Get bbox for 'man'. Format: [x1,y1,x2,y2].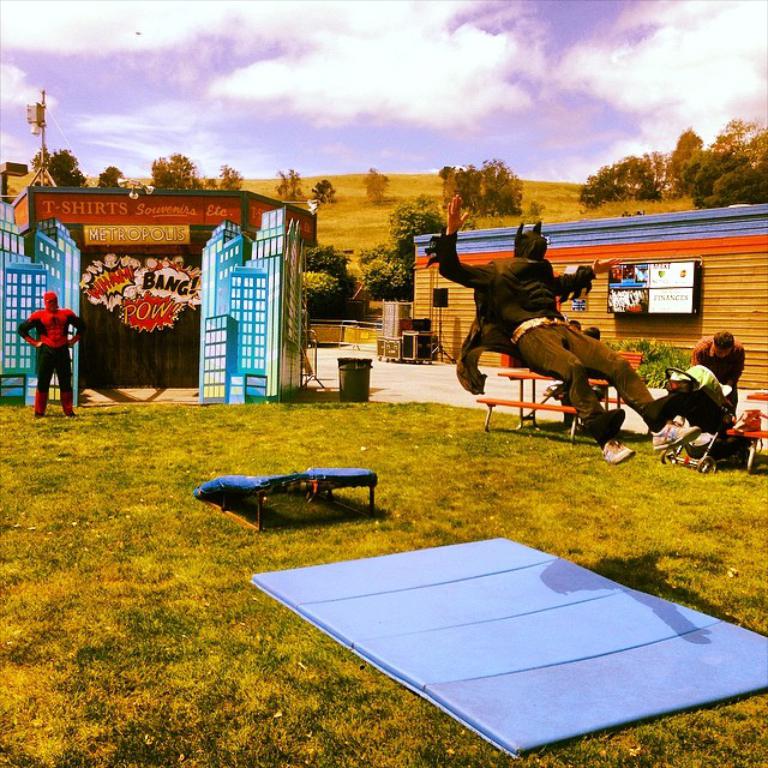
[12,290,84,418].
